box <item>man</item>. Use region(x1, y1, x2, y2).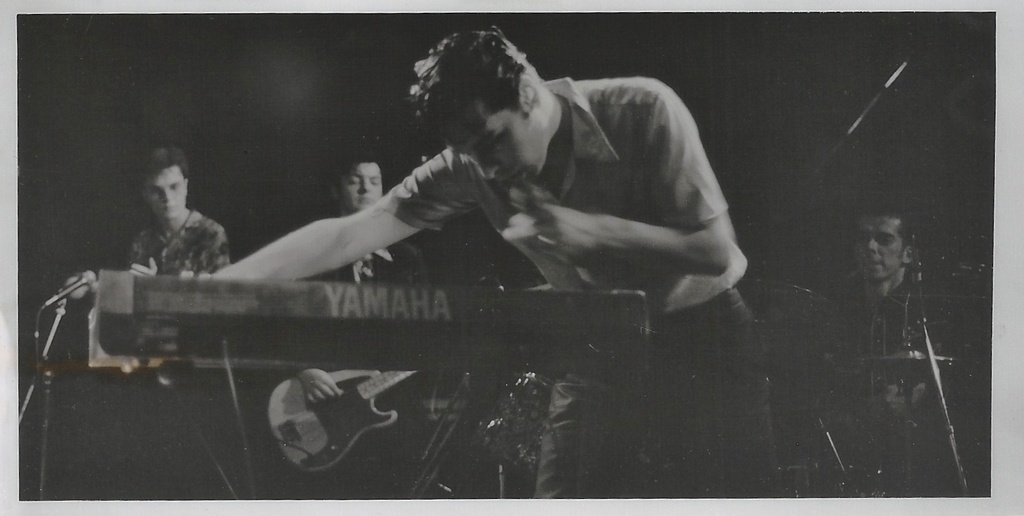
region(819, 203, 976, 497).
